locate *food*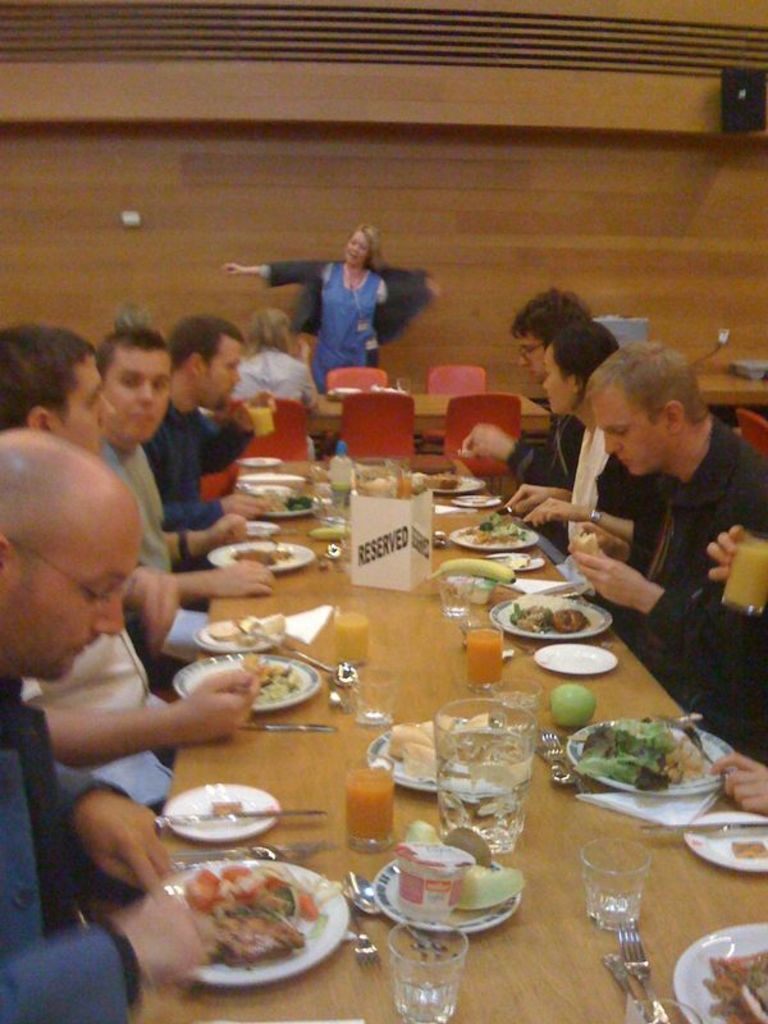
locate(210, 660, 300, 705)
